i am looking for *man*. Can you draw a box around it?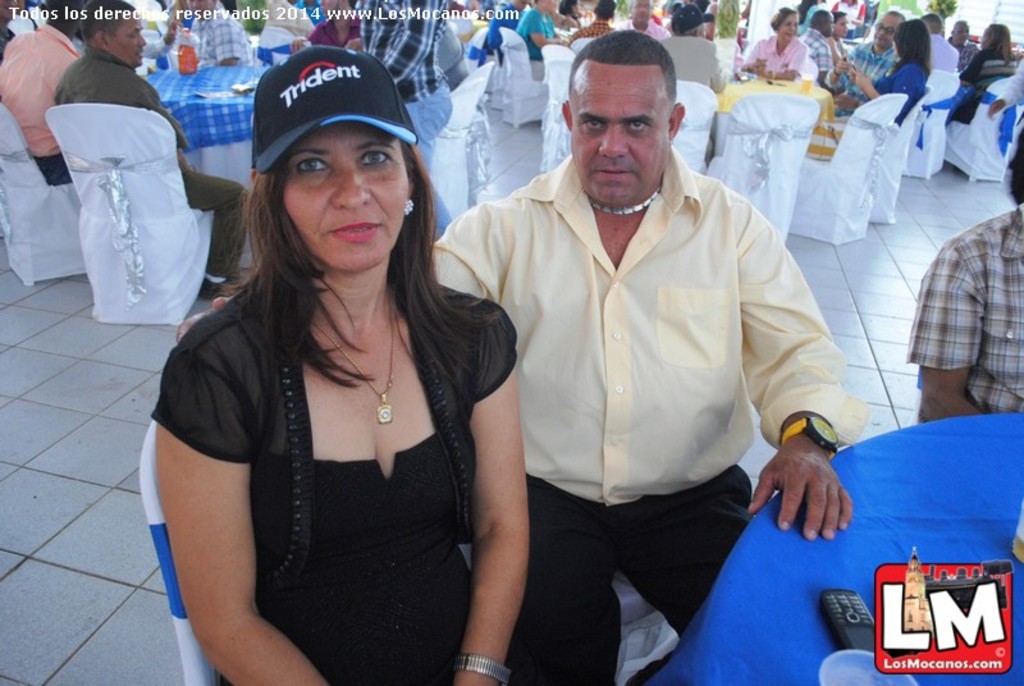
Sure, the bounding box is 937:14:982:79.
